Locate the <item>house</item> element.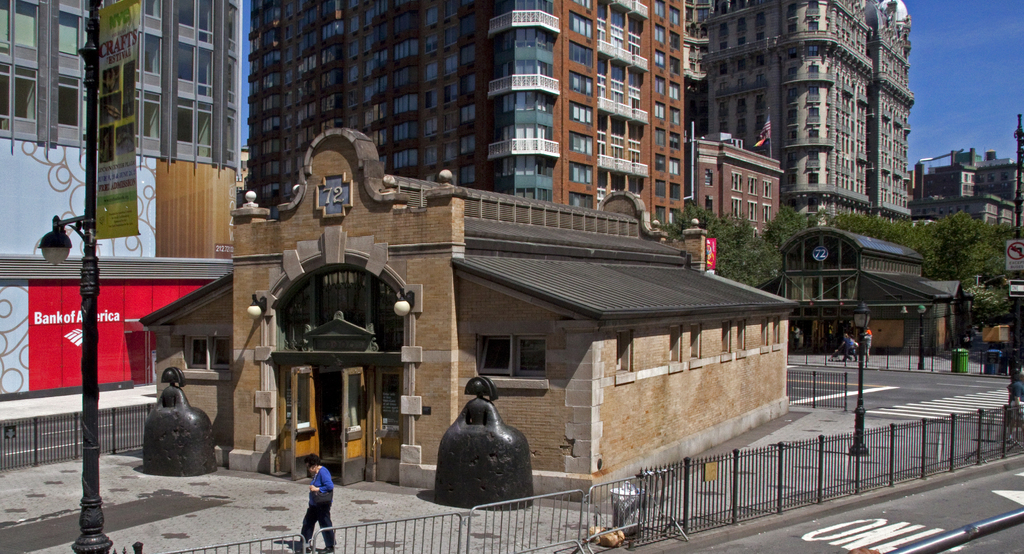
Element bbox: 910/140/1023/231.
